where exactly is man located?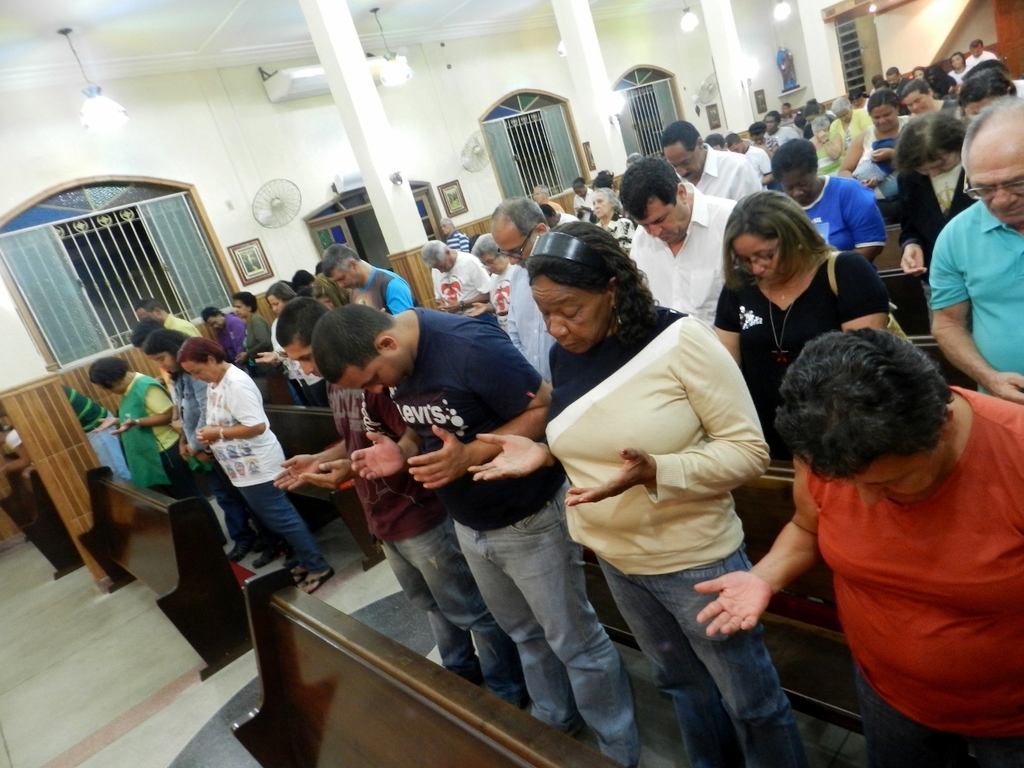
Its bounding box is select_region(319, 246, 412, 317).
